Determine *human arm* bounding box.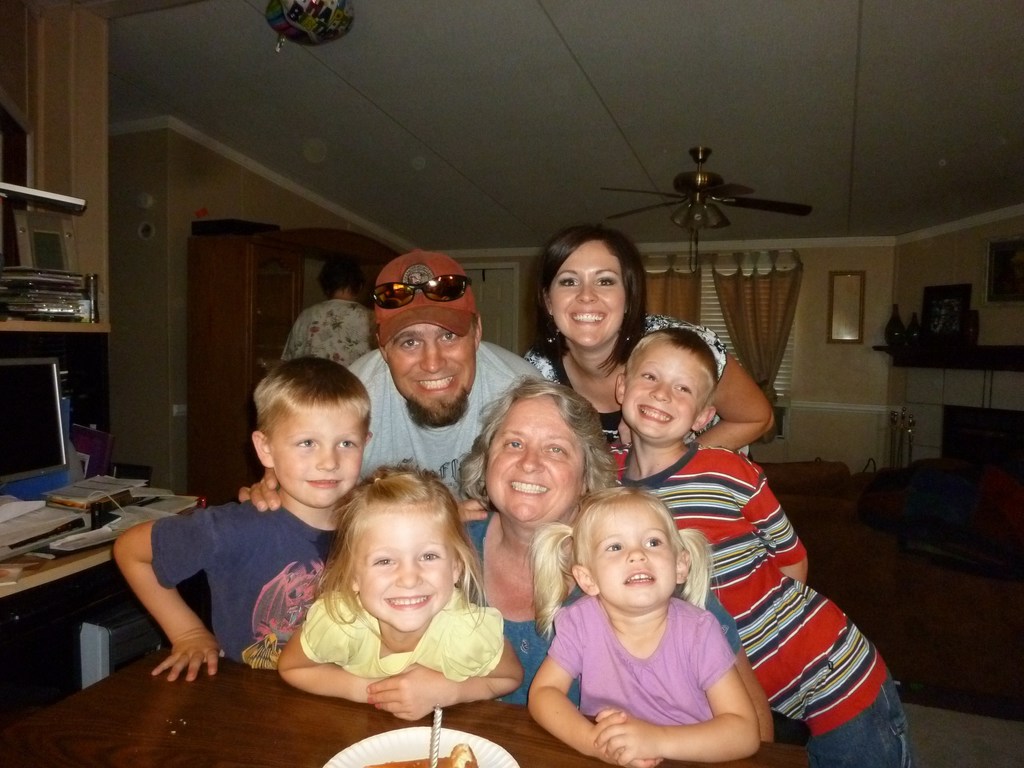
Determined: pyautogui.locateOnScreen(525, 612, 660, 764).
